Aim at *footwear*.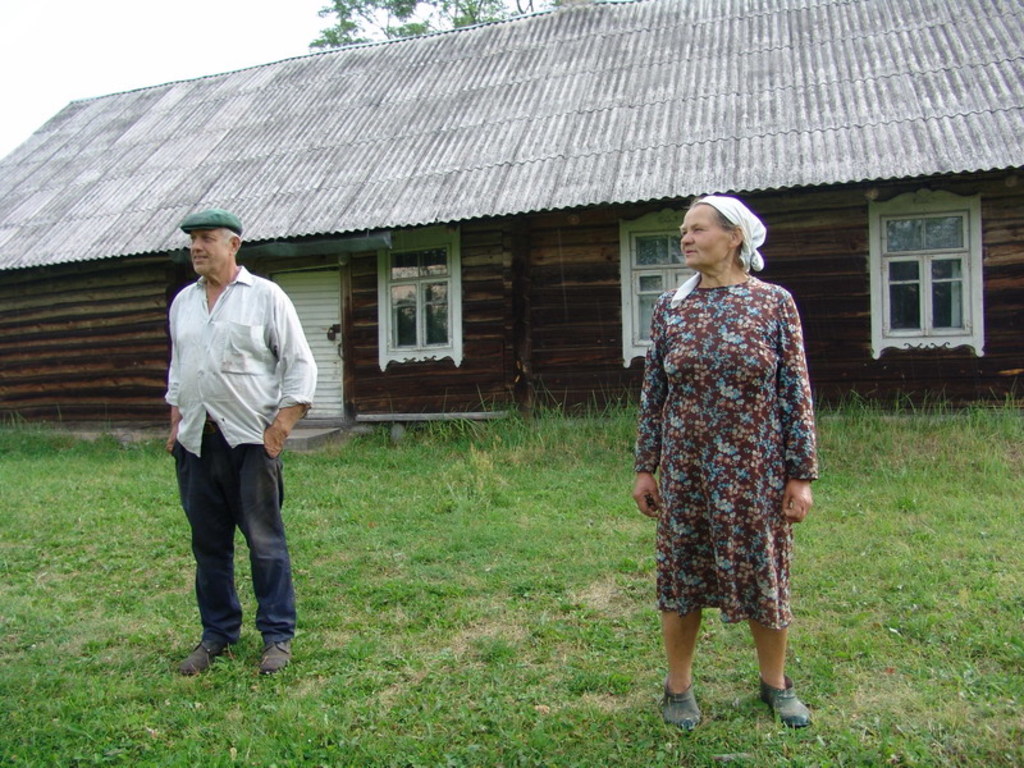
Aimed at 175, 637, 223, 675.
